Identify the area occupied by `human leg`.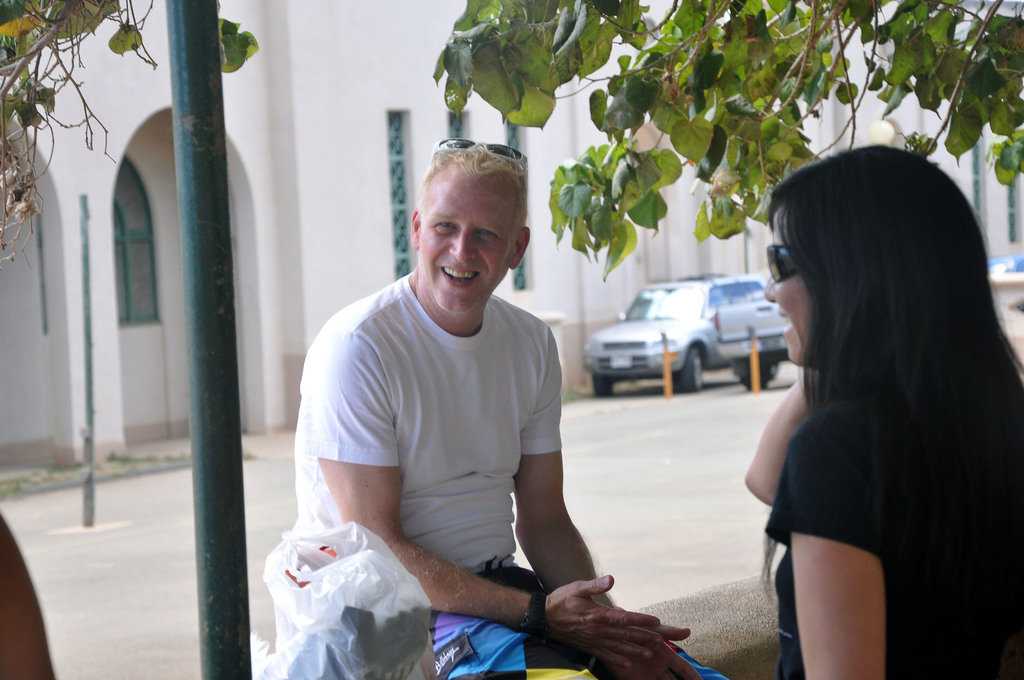
Area: box(375, 604, 600, 679).
